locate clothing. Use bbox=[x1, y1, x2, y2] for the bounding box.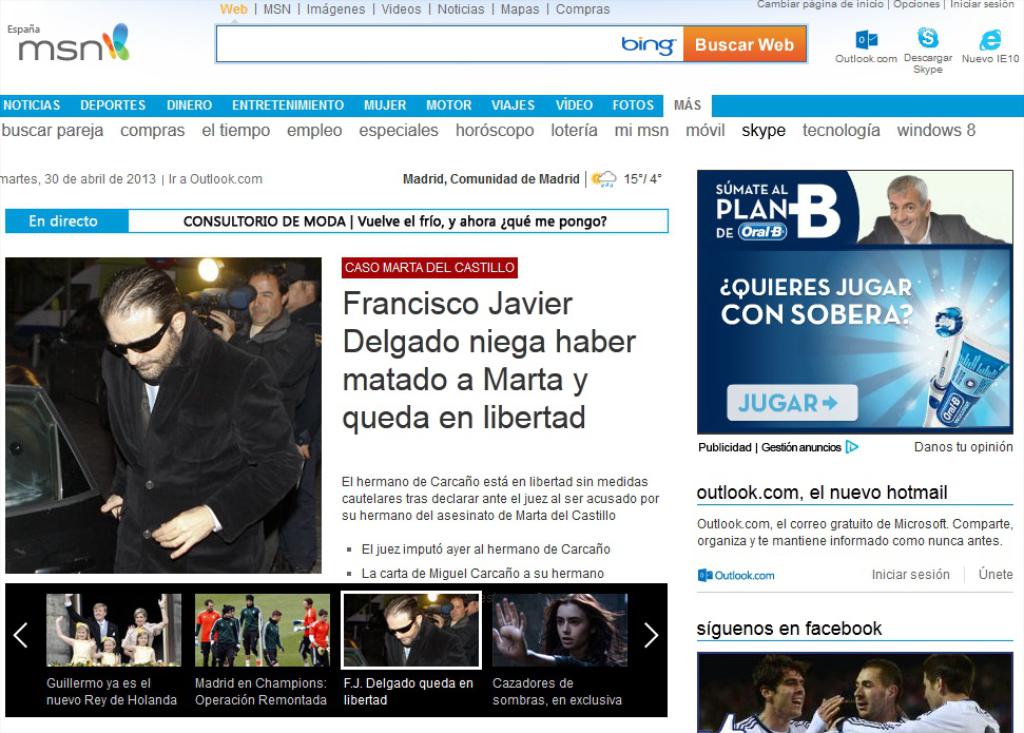
bbox=[855, 213, 1006, 247].
